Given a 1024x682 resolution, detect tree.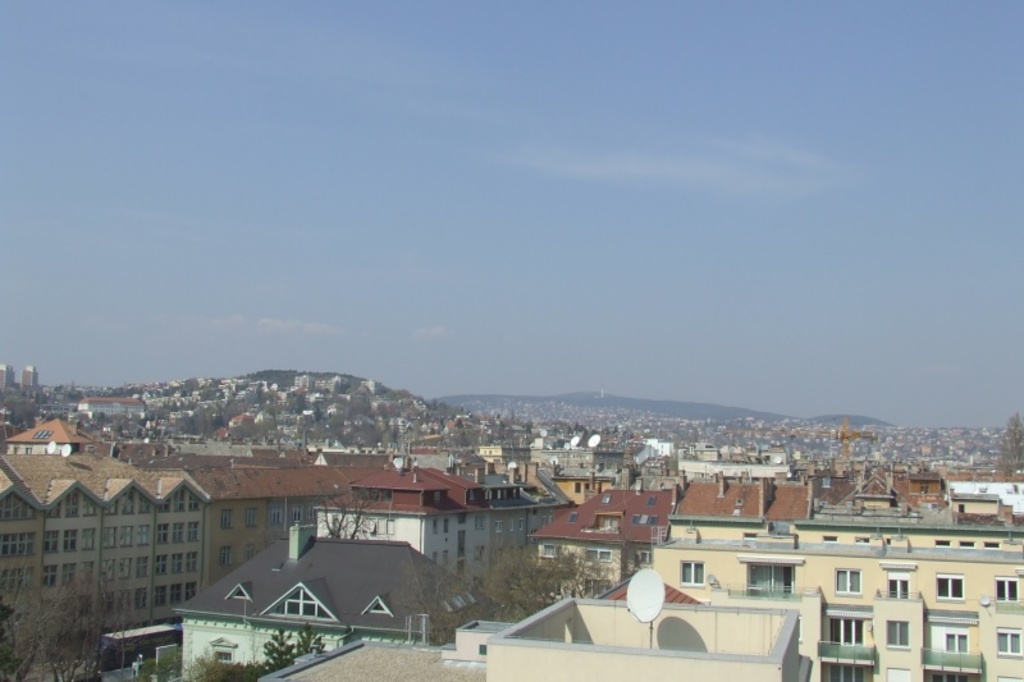
0, 592, 23, 677.
